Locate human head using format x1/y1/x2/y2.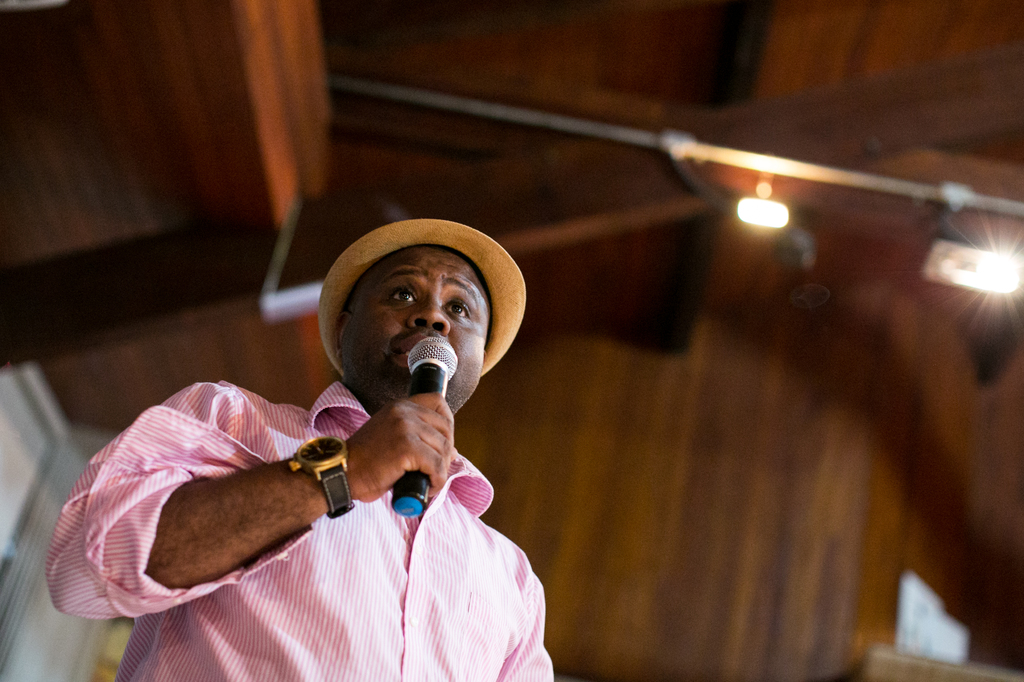
319/218/515/404.
